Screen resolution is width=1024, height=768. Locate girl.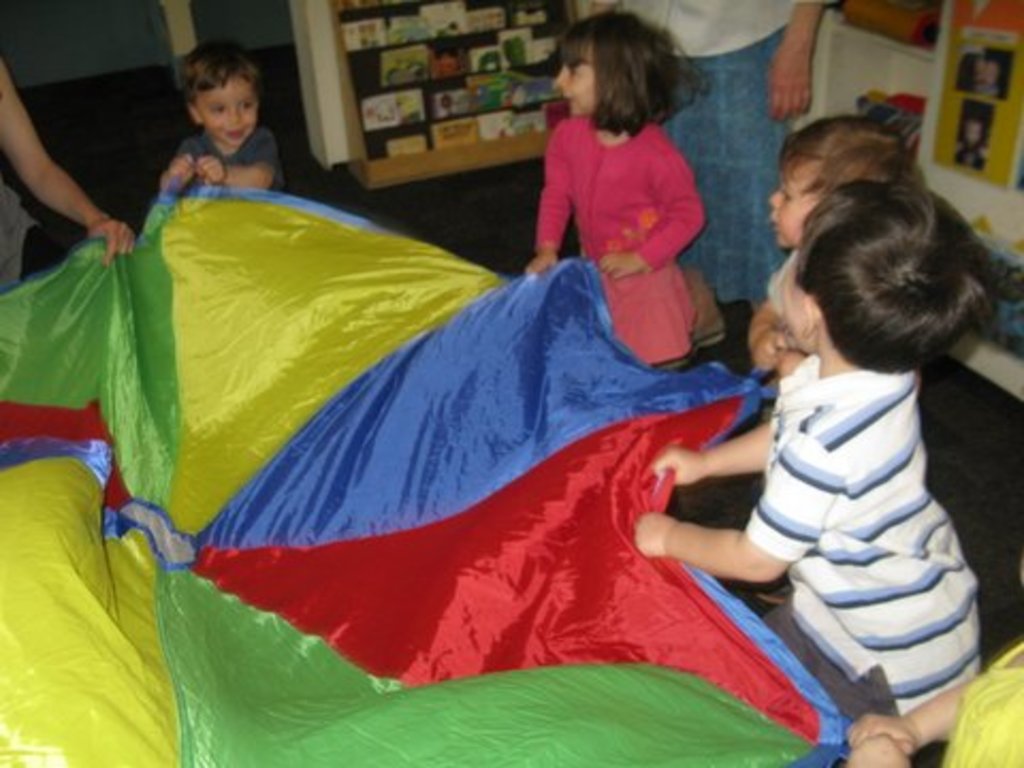
(525,9,708,363).
